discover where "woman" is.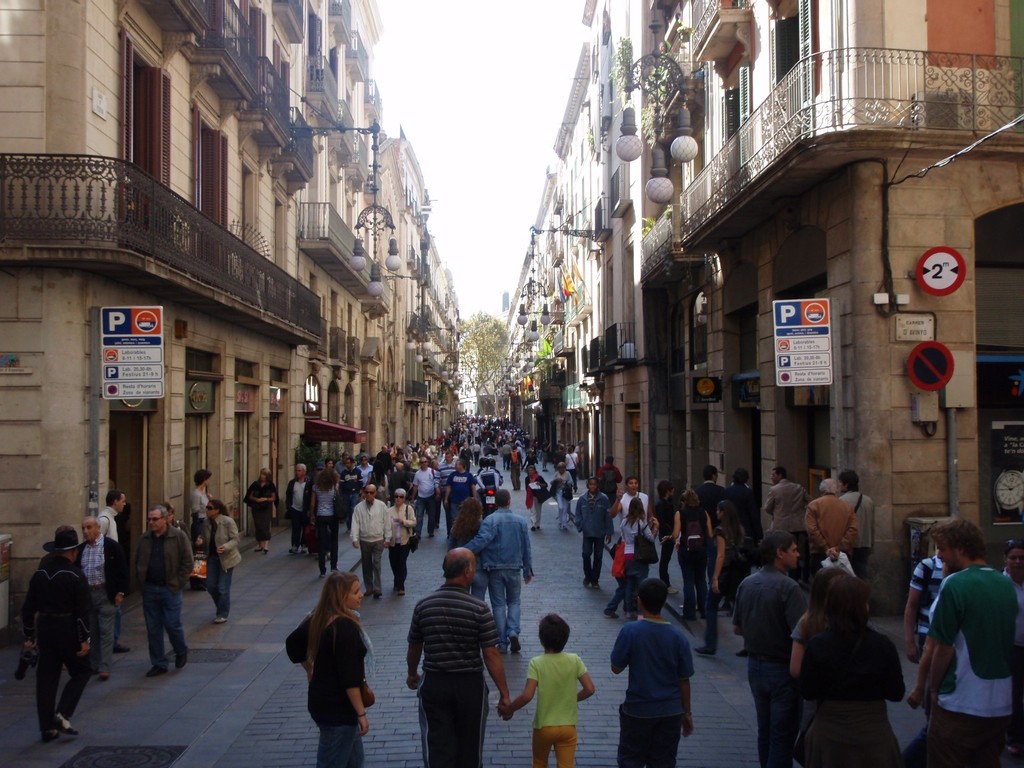
Discovered at crop(689, 499, 755, 665).
